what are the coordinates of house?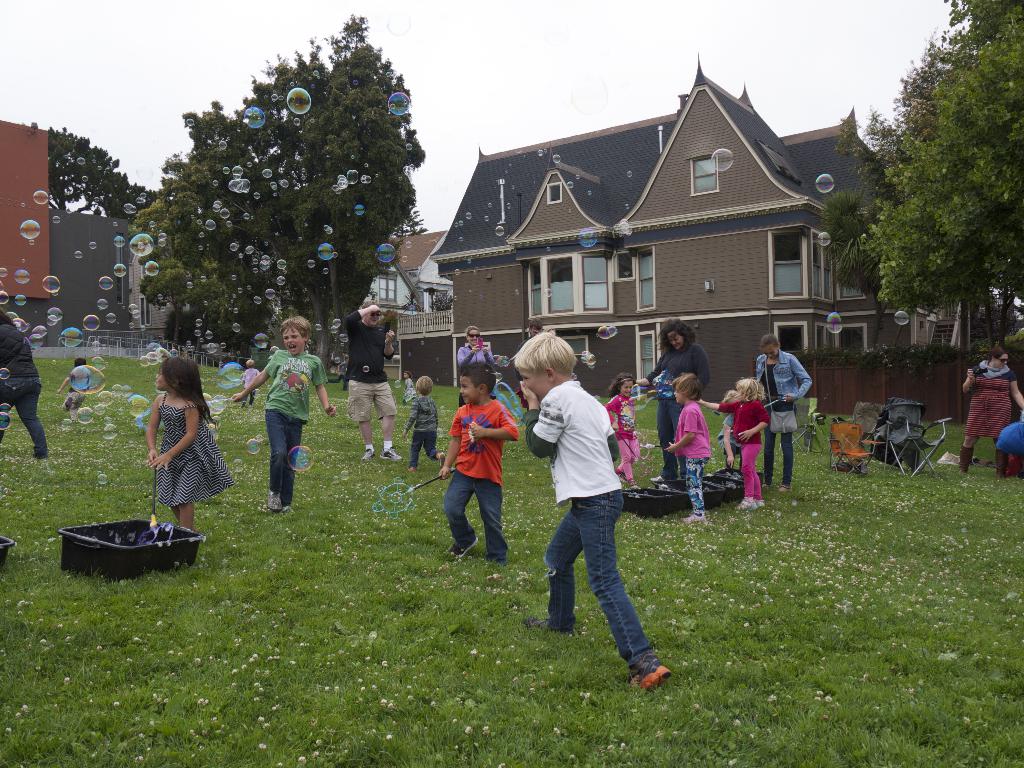
<box>120,209,177,358</box>.
